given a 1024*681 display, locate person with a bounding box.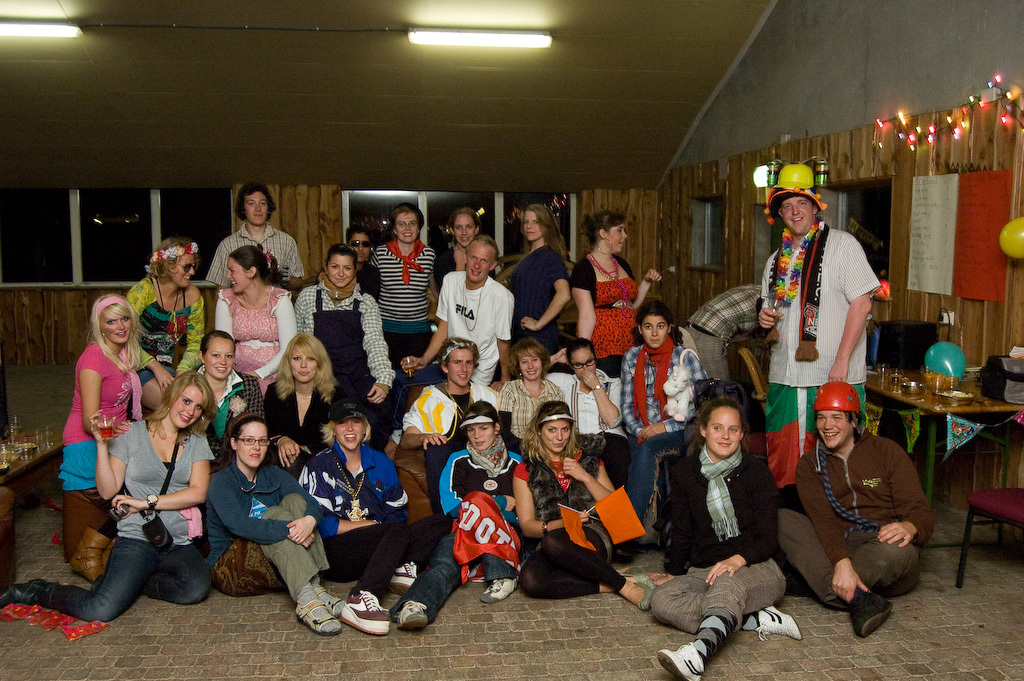
Located: 209, 184, 309, 293.
